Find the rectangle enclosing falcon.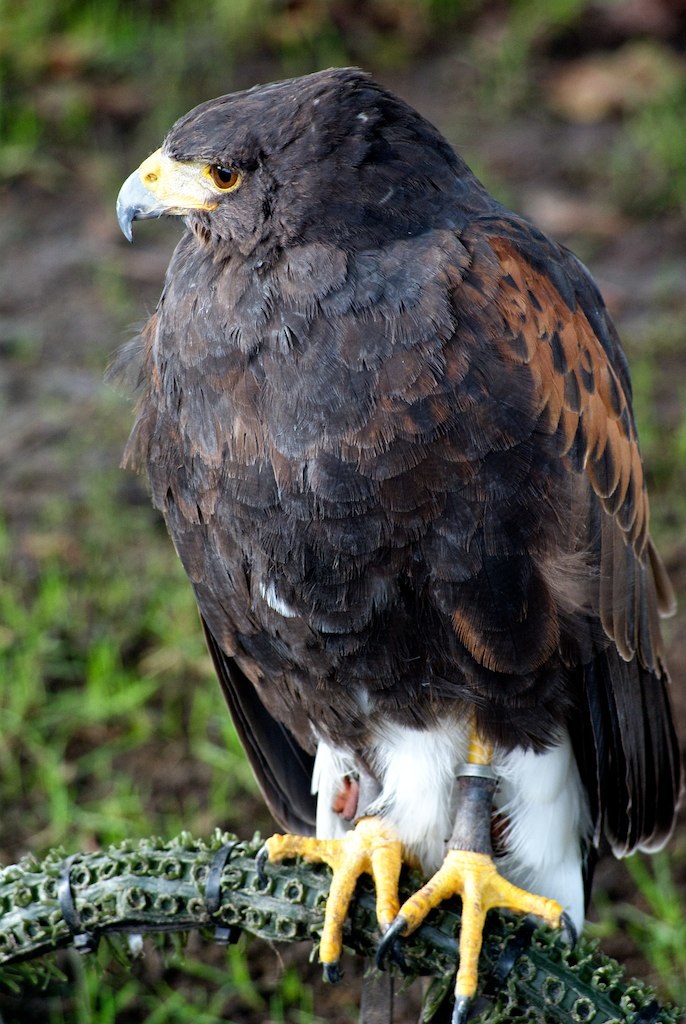
l=112, t=57, r=685, b=1023.
